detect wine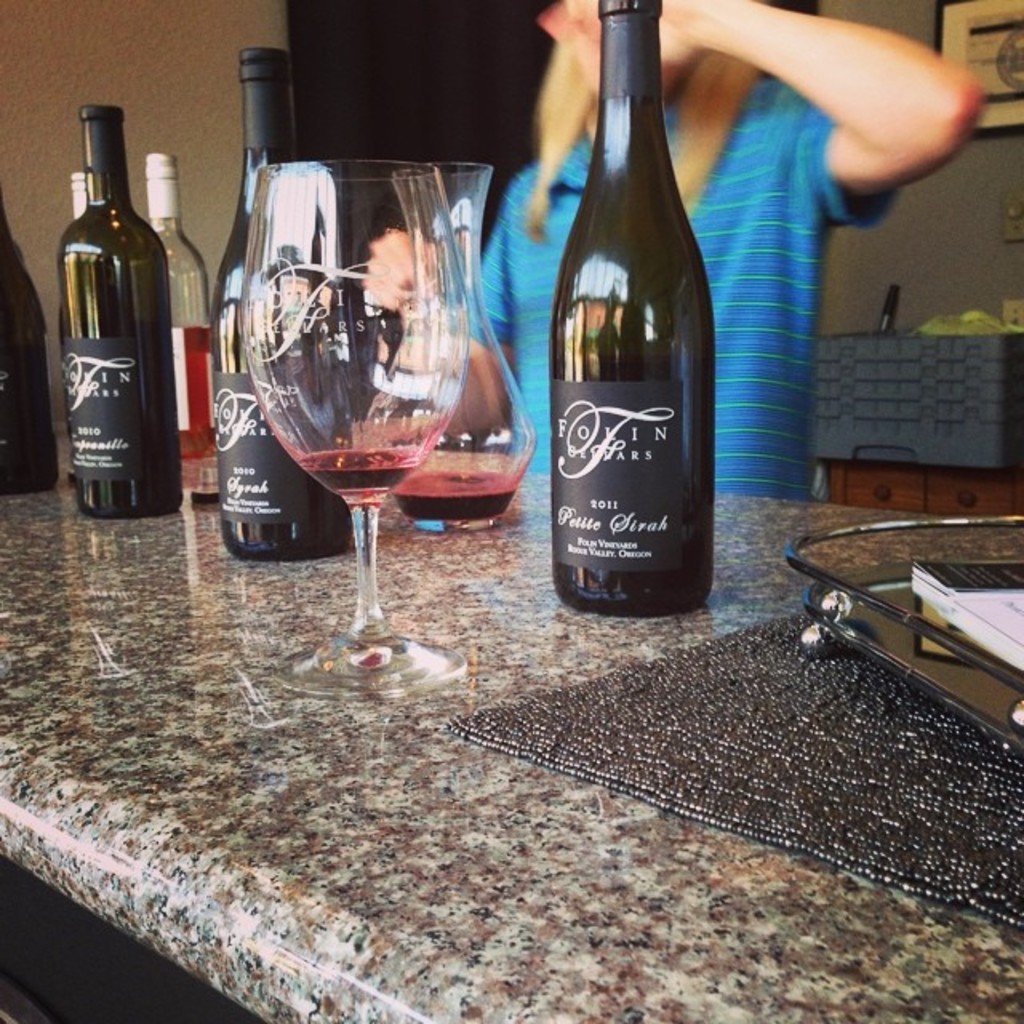
BBox(205, 45, 352, 565)
